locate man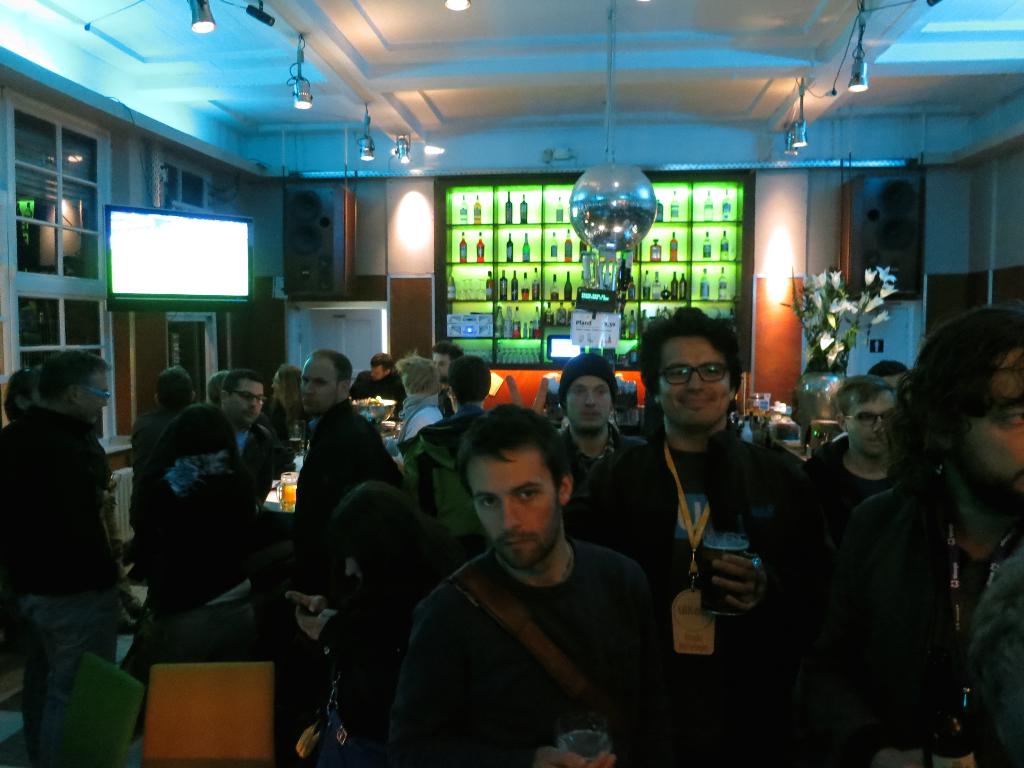
pyautogui.locateOnScreen(132, 364, 285, 604)
